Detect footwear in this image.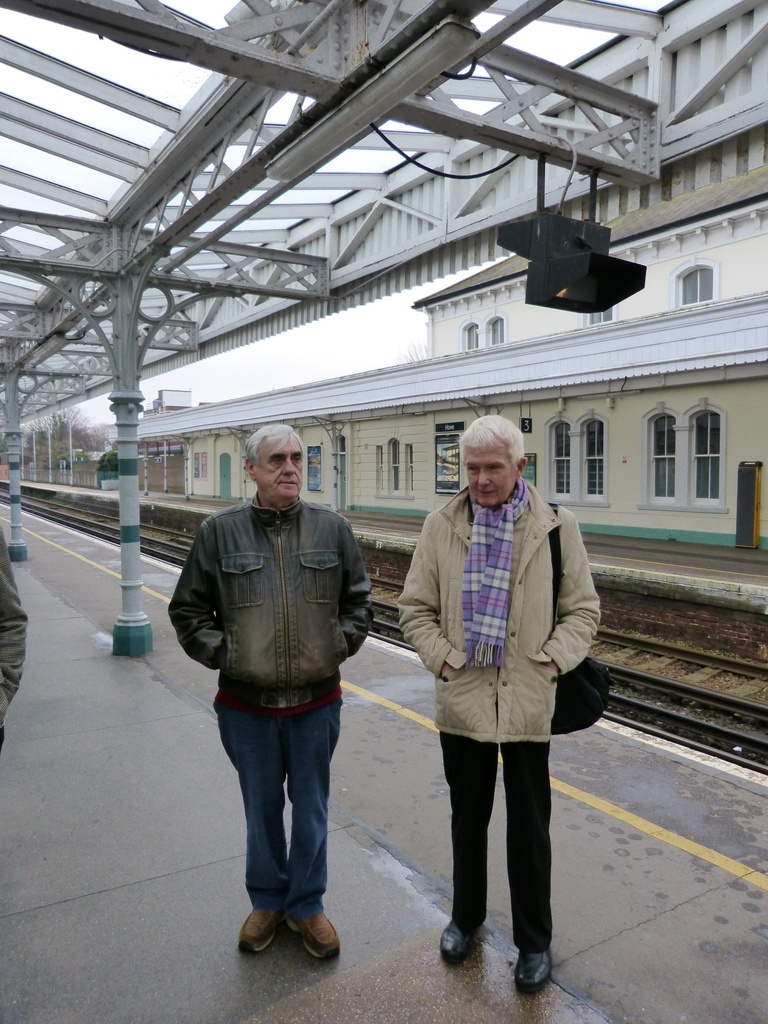
Detection: 512:949:557:1000.
